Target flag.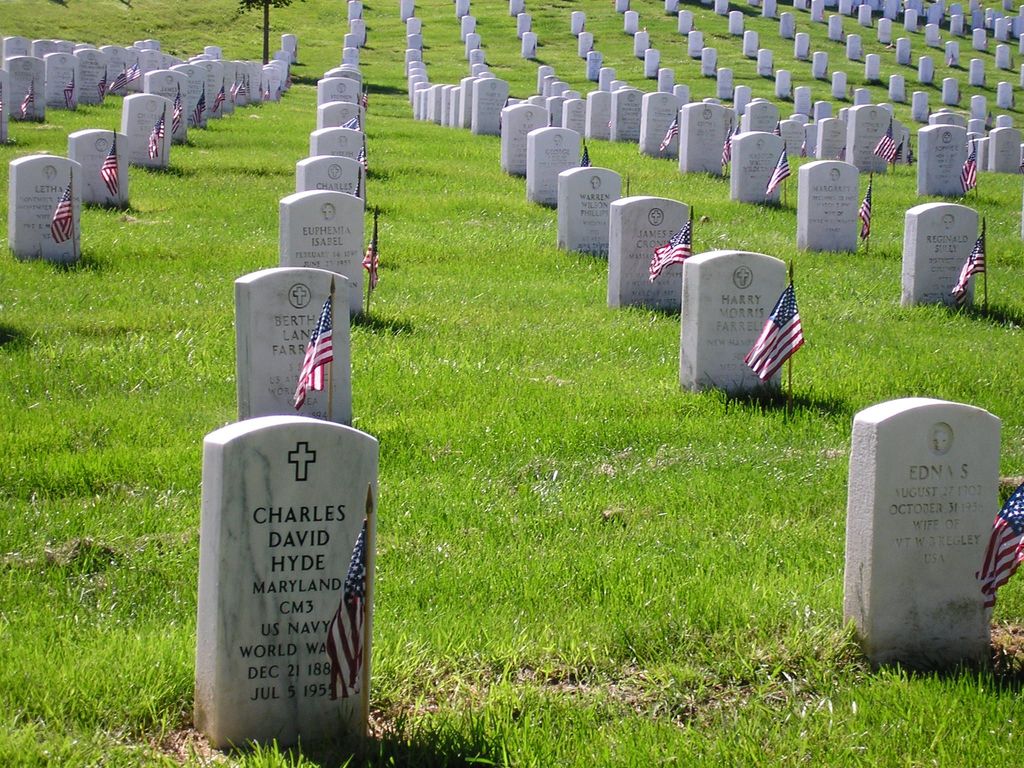
Target region: locate(99, 138, 119, 193).
